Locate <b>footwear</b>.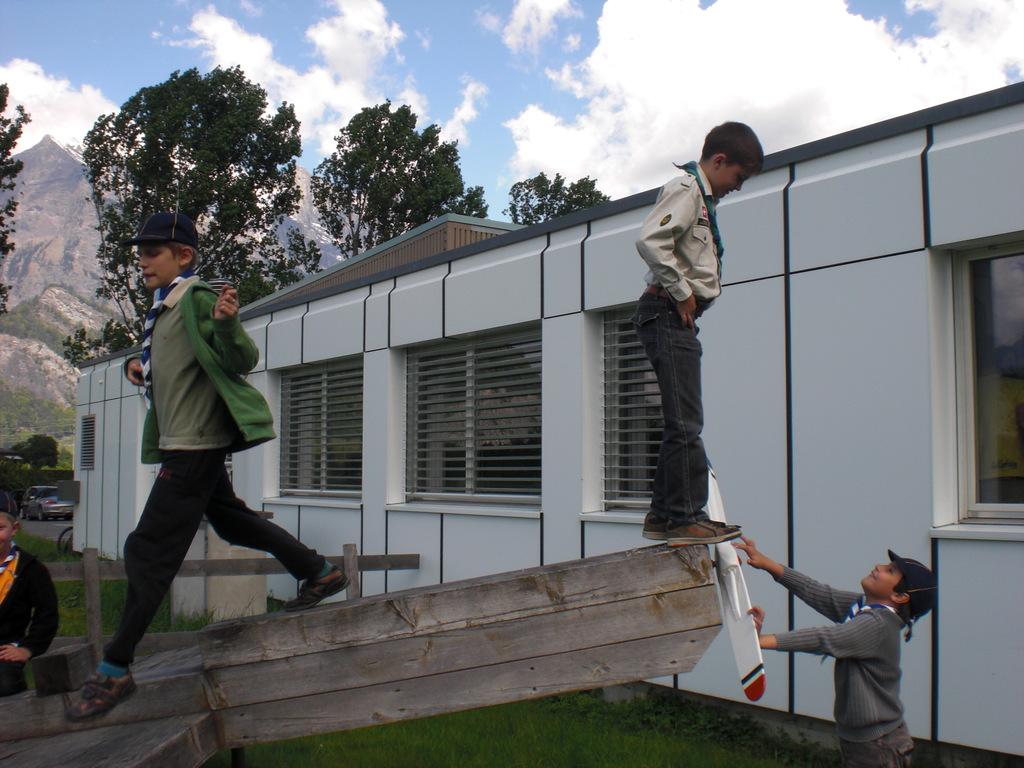
Bounding box: 289:569:351:612.
